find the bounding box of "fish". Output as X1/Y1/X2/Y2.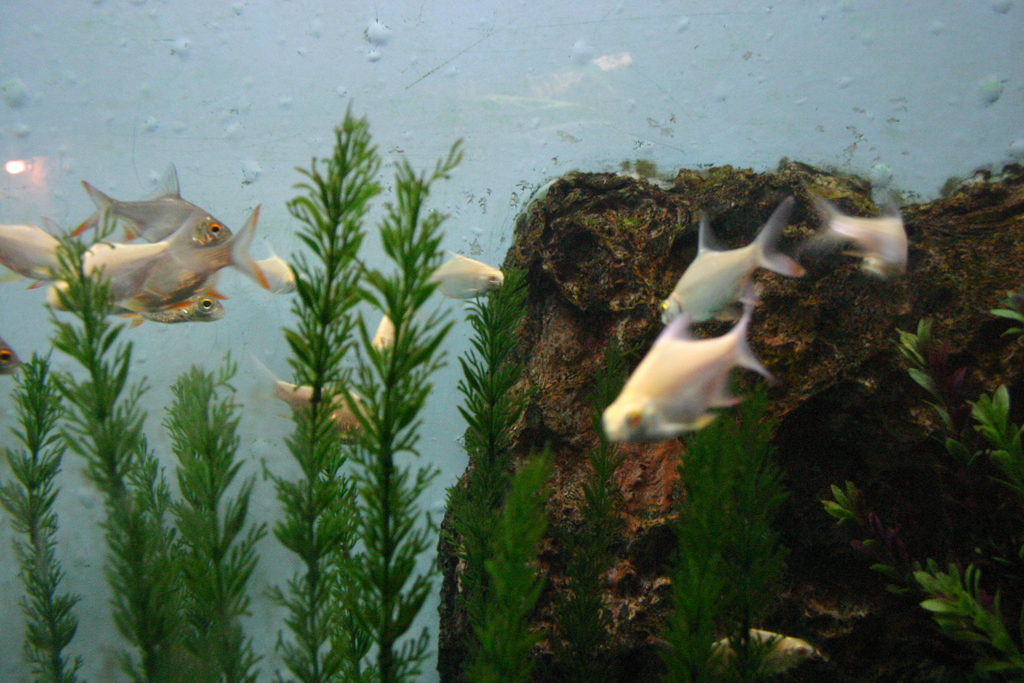
656/188/805/331.
